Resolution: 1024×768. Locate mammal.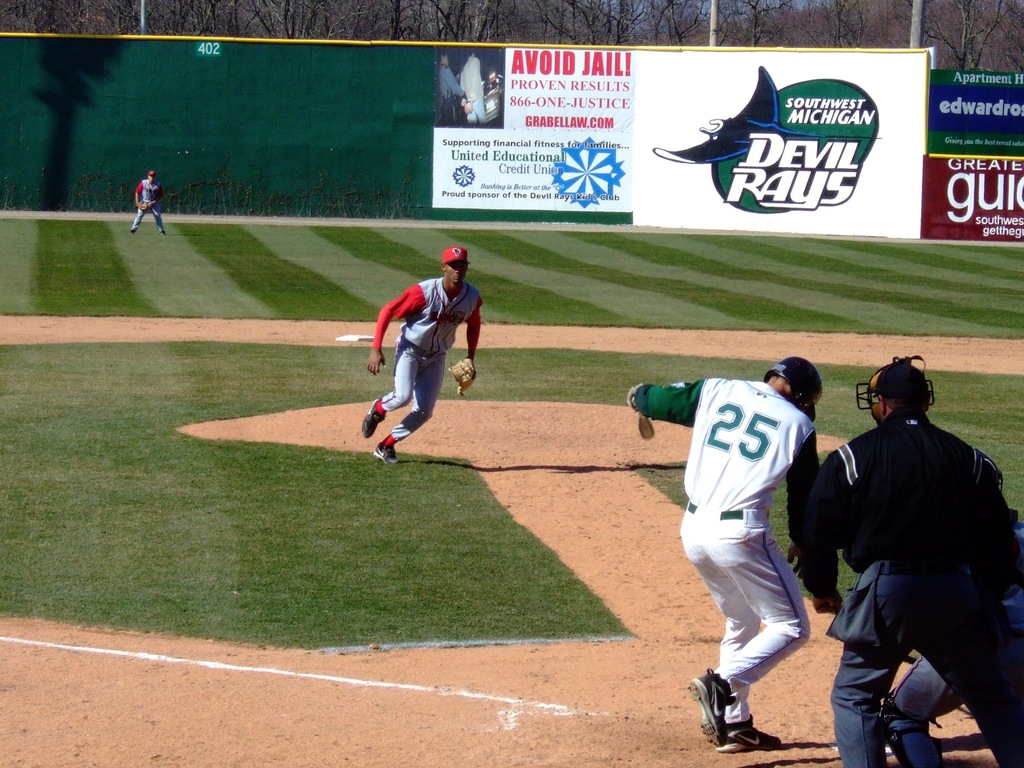
[654,364,838,726].
